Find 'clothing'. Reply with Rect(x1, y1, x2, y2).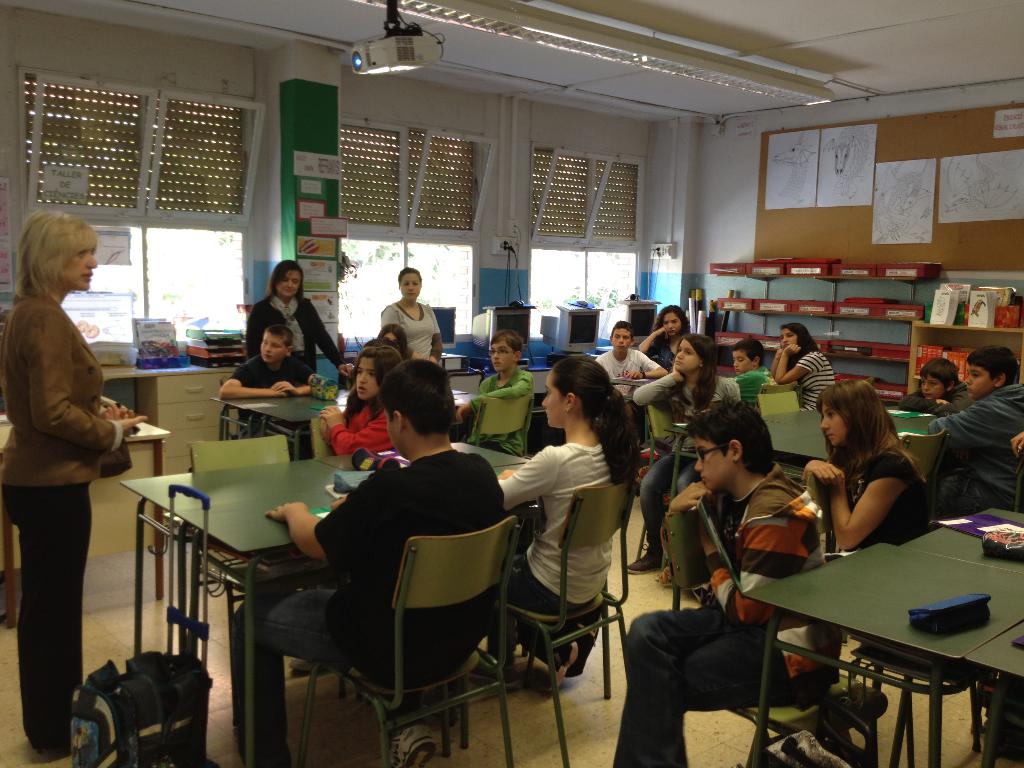
Rect(228, 354, 316, 443).
